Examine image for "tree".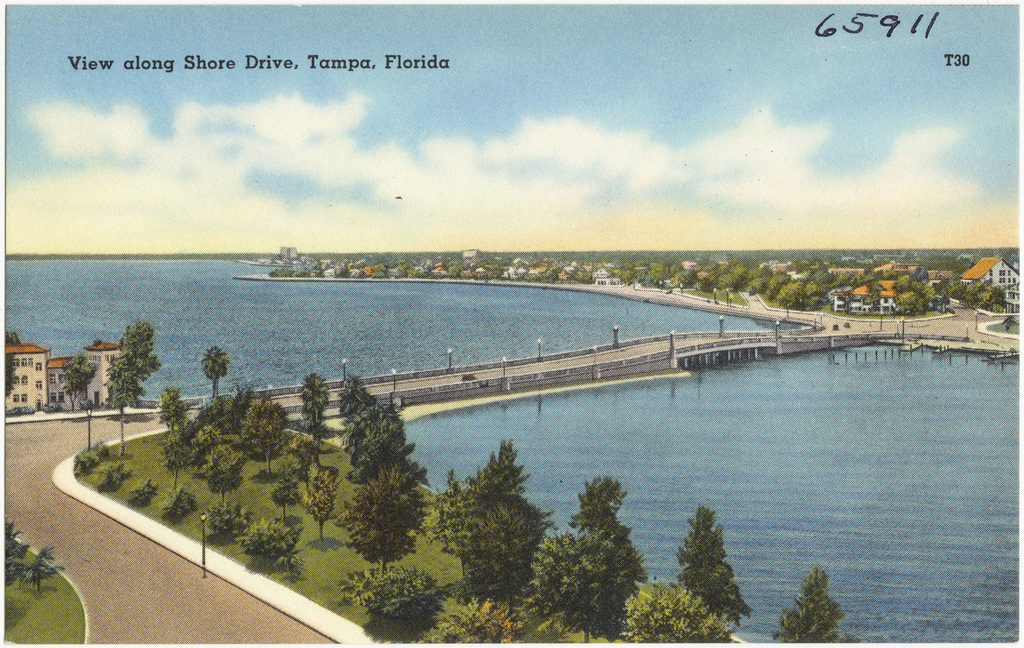
Examination result: box=[66, 351, 106, 412].
